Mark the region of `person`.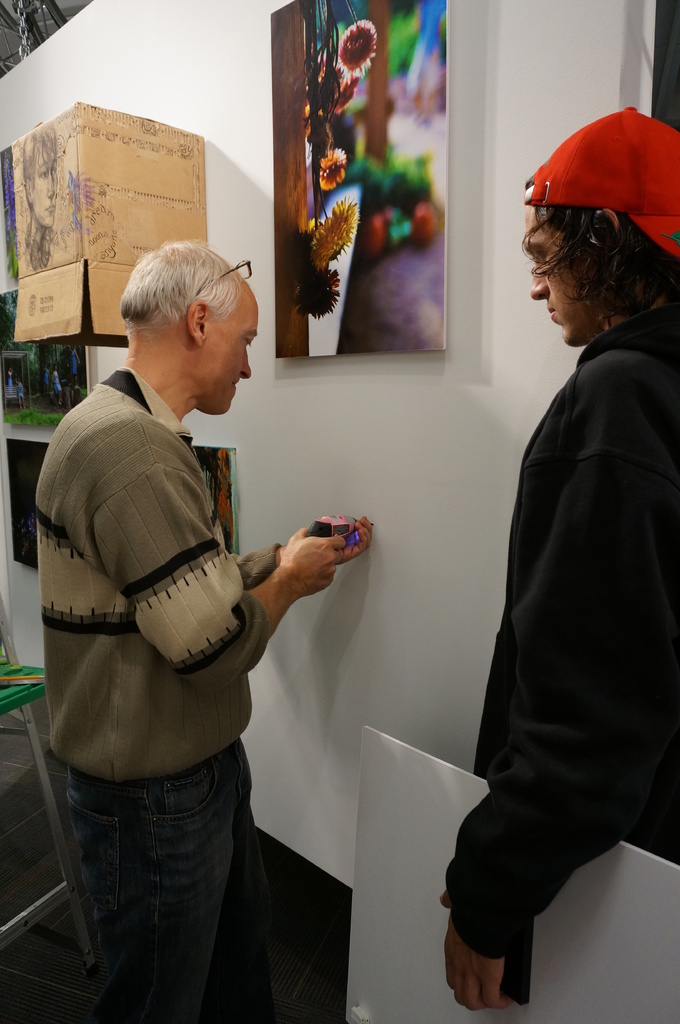
Region: [x1=40, y1=216, x2=342, y2=1014].
